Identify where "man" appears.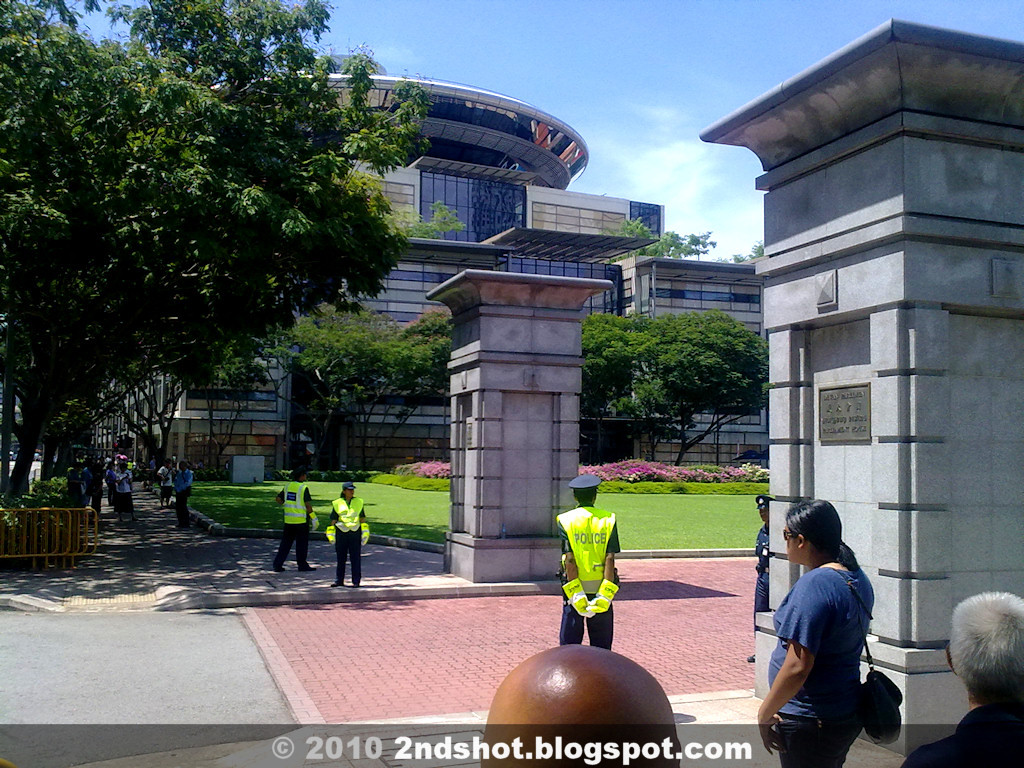
Appears at 558, 472, 616, 653.
